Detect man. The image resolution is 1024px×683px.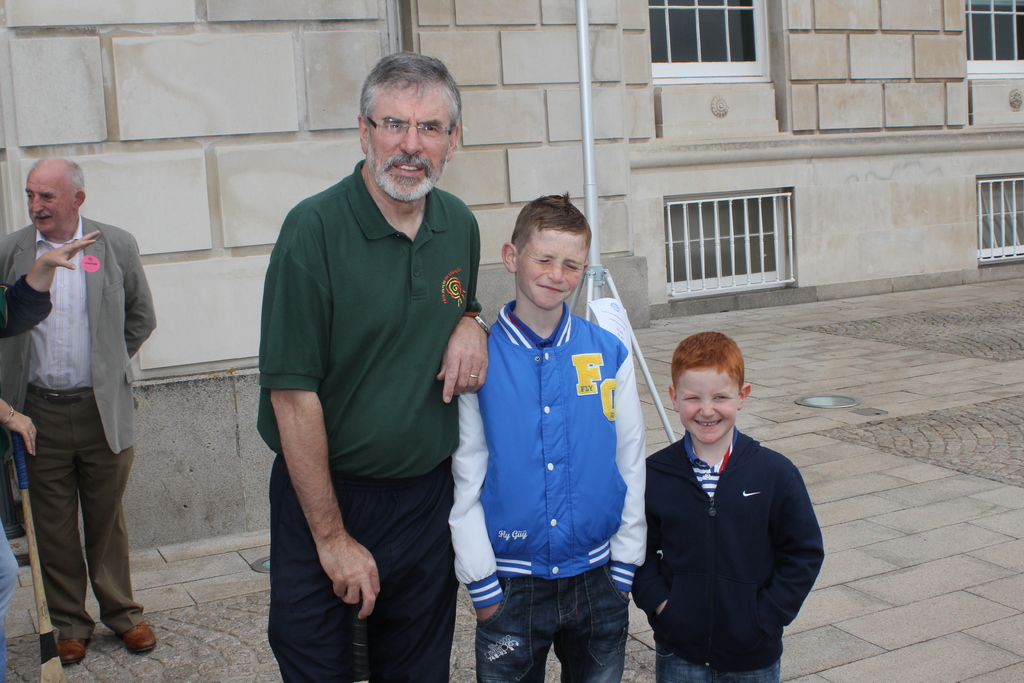
(6,149,160,664).
